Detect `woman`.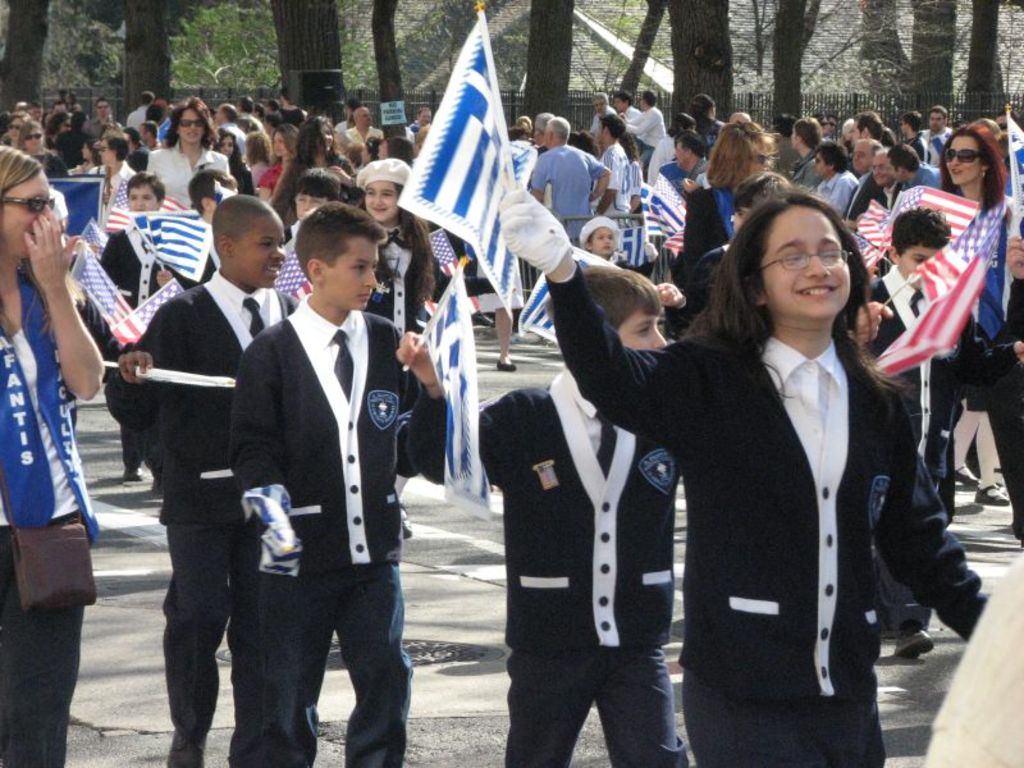
Detected at bbox=[91, 136, 142, 215].
